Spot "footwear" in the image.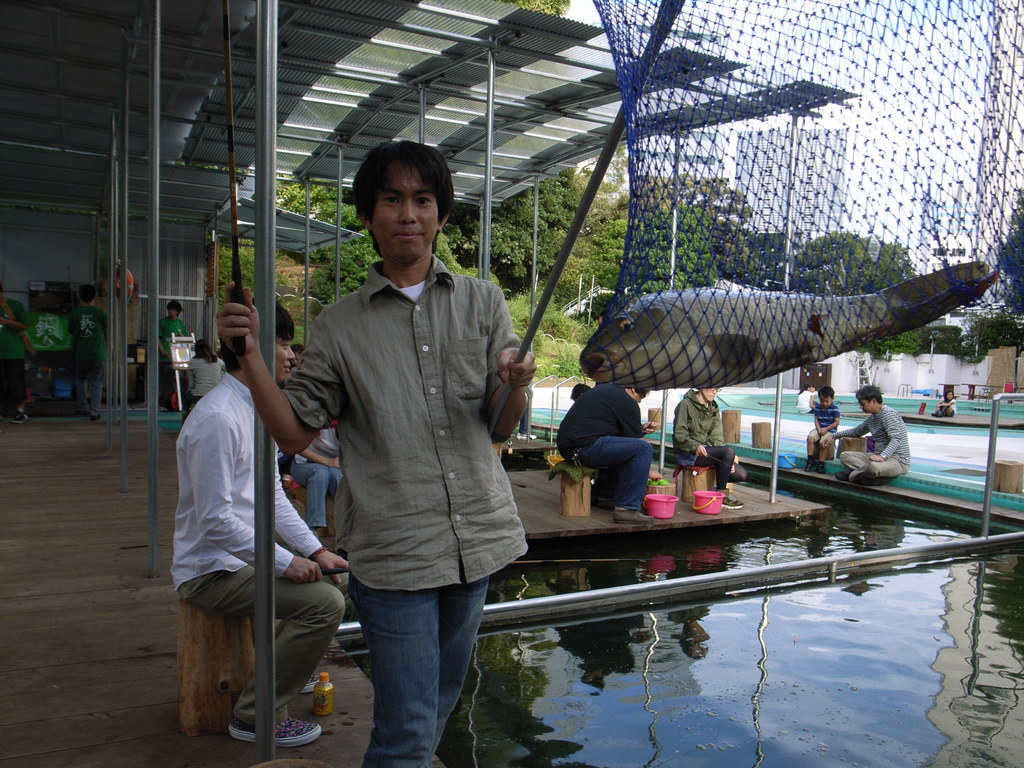
"footwear" found at (x1=611, y1=508, x2=657, y2=527).
